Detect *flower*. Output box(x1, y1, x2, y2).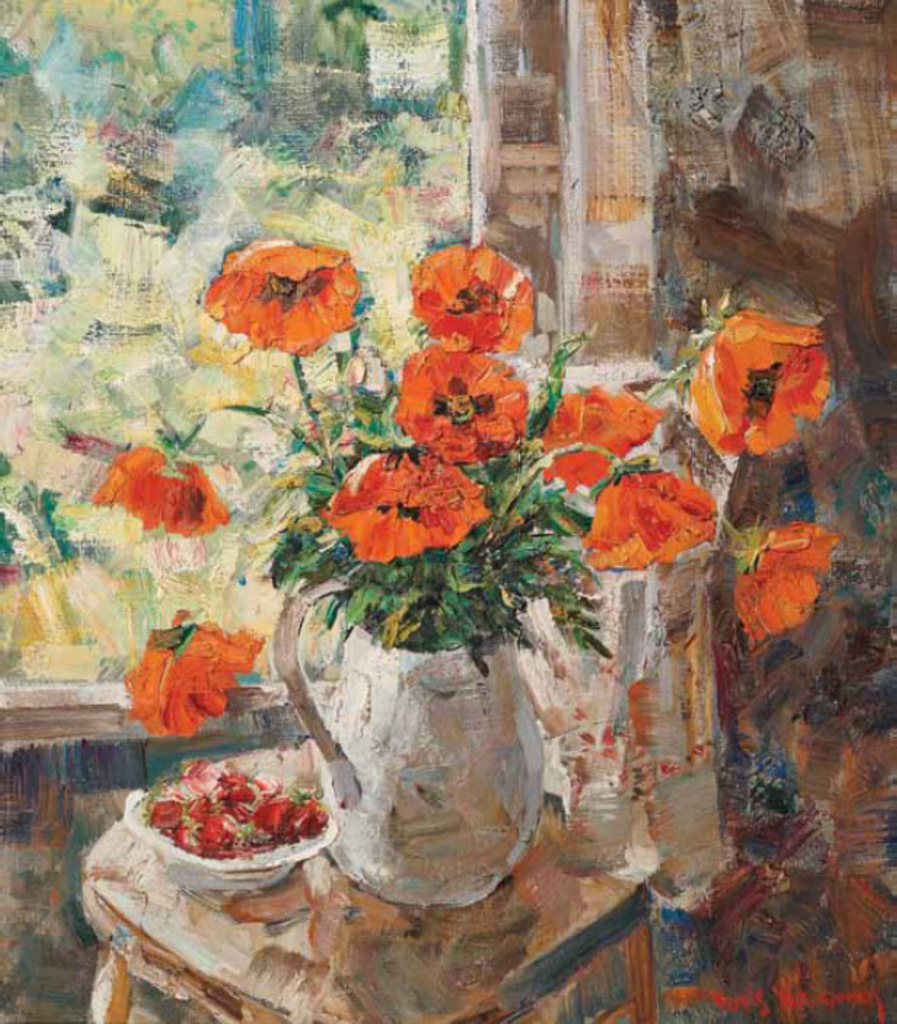
box(402, 247, 538, 354).
